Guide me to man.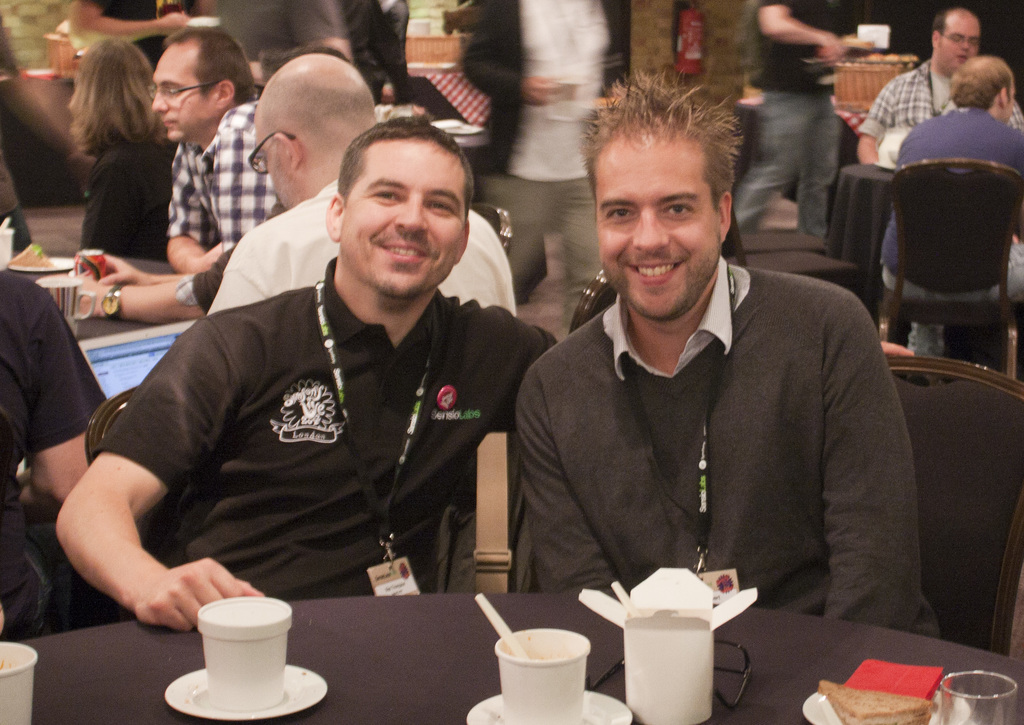
Guidance: 216:0:340:44.
